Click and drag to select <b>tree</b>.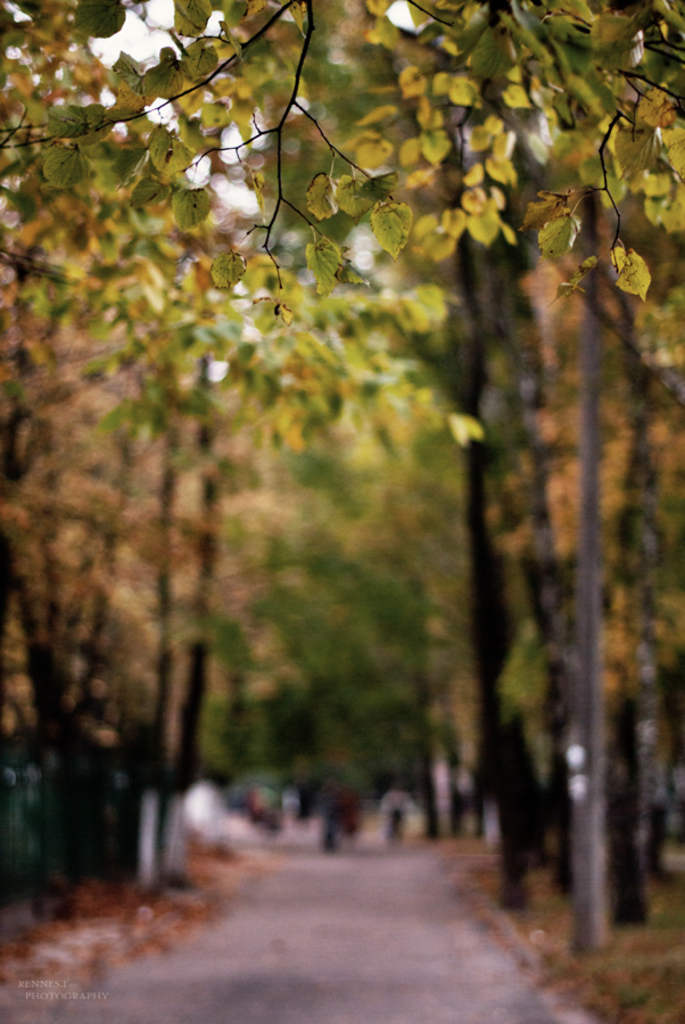
Selection: <bbox>0, 0, 684, 324</bbox>.
